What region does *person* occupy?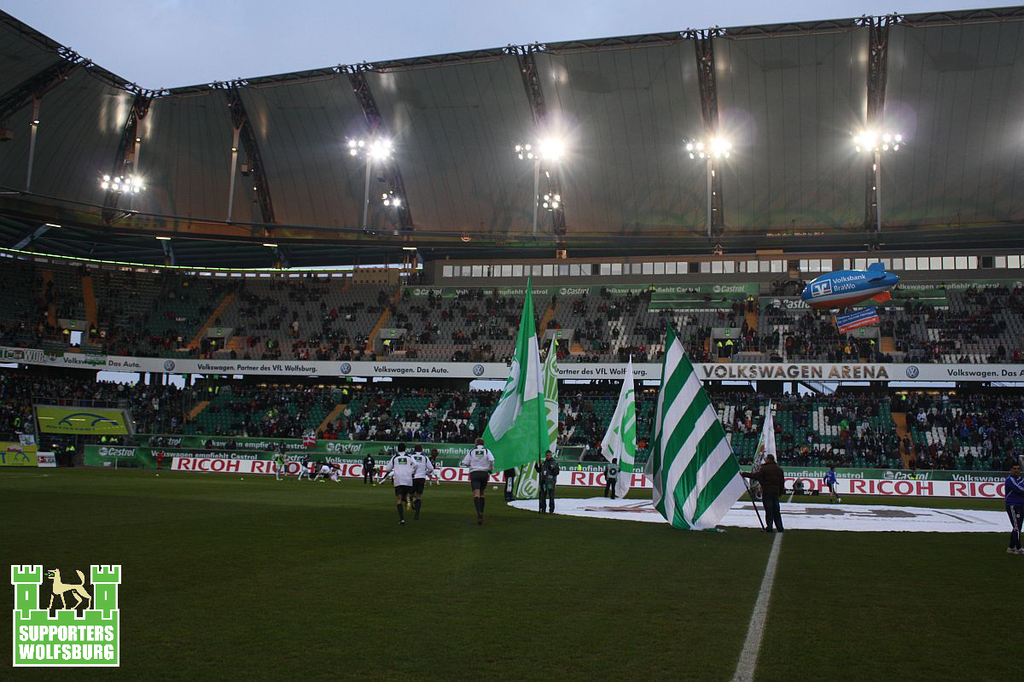
<region>408, 445, 434, 502</region>.
